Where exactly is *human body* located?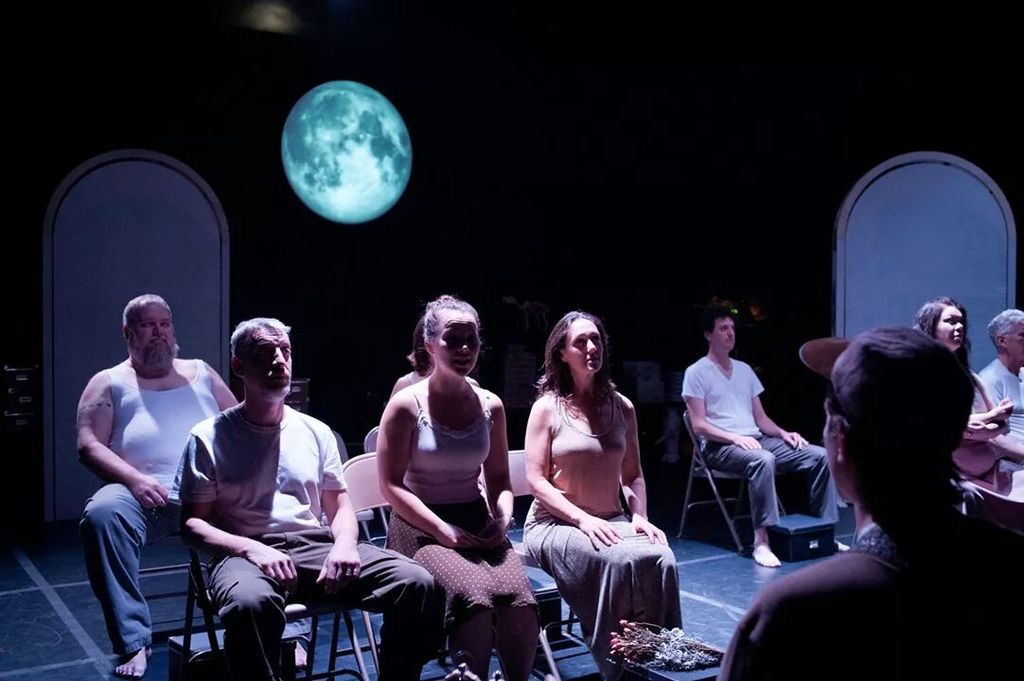
Its bounding box is 950, 370, 1023, 504.
